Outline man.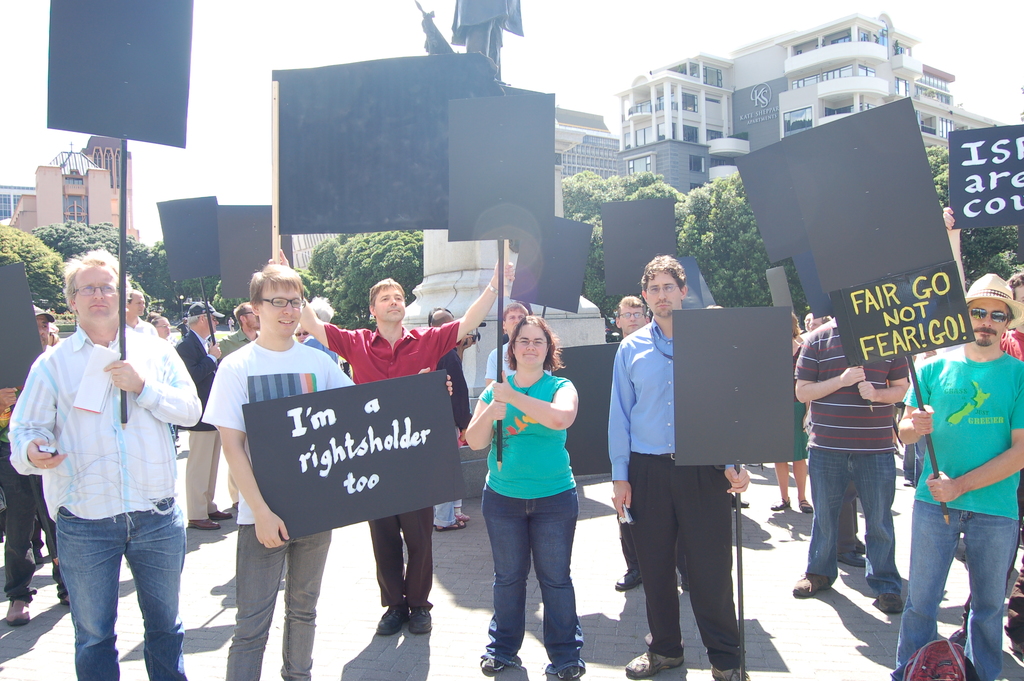
Outline: 225:300:255:347.
